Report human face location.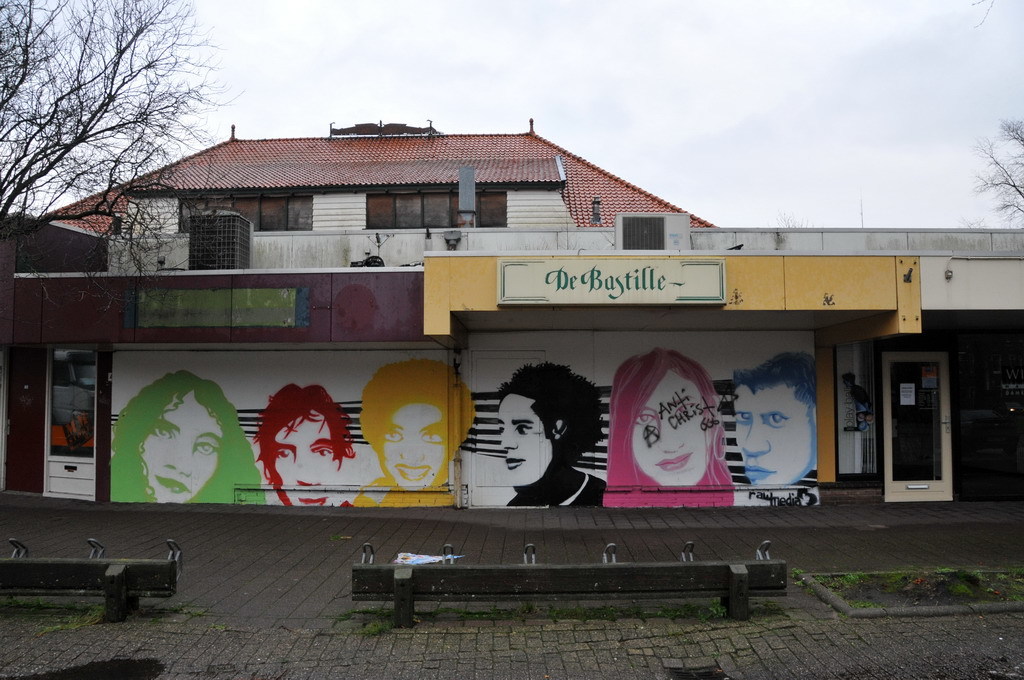
Report: locate(384, 403, 446, 485).
